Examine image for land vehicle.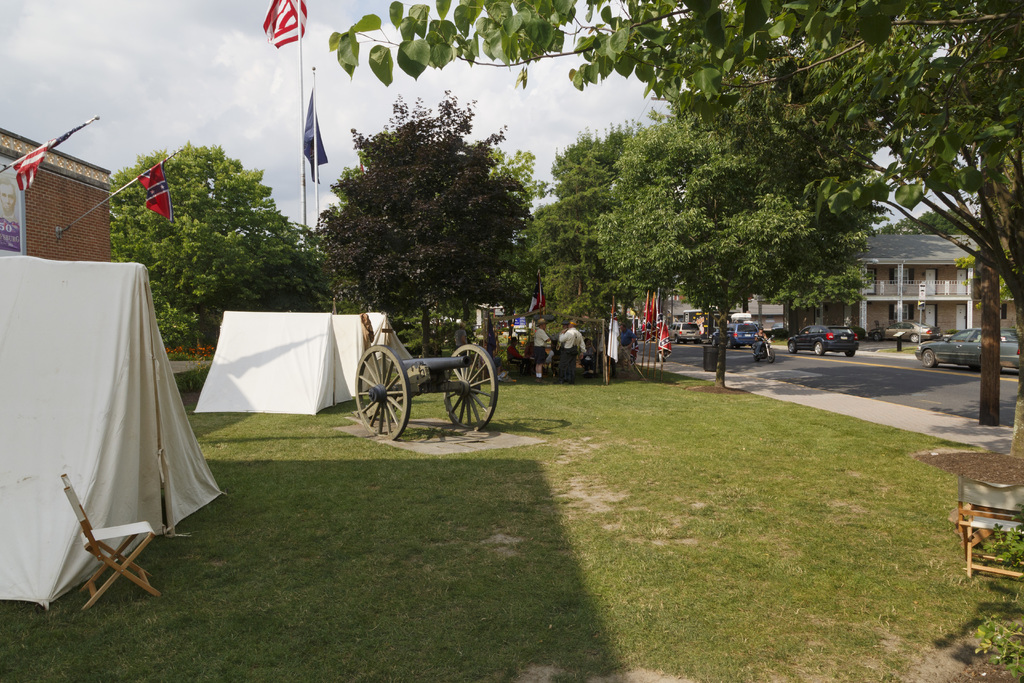
Examination result: box(755, 339, 772, 363).
